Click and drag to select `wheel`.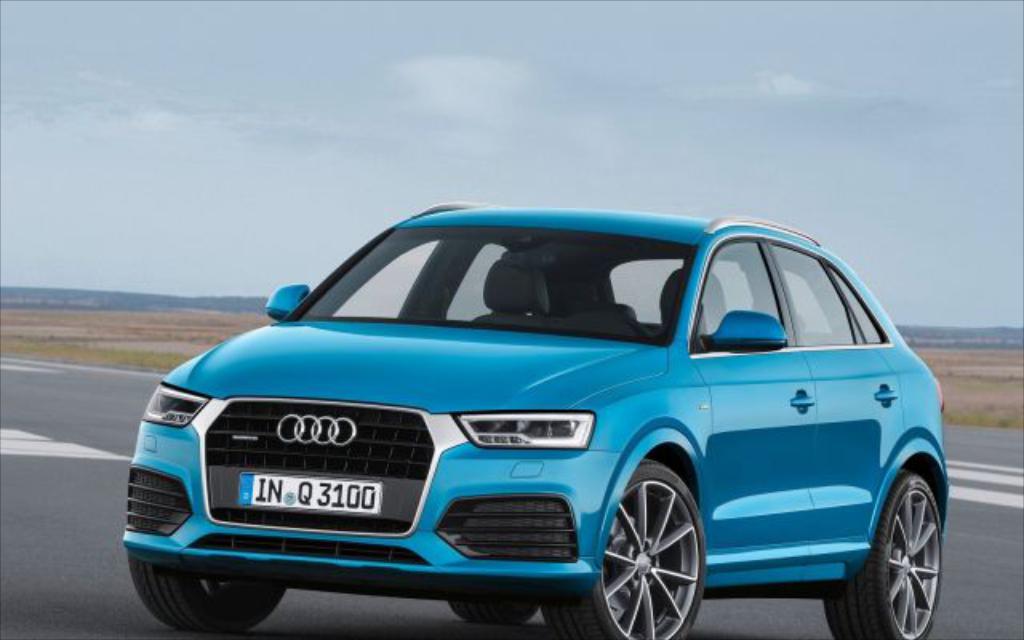
Selection: box(446, 597, 541, 626).
